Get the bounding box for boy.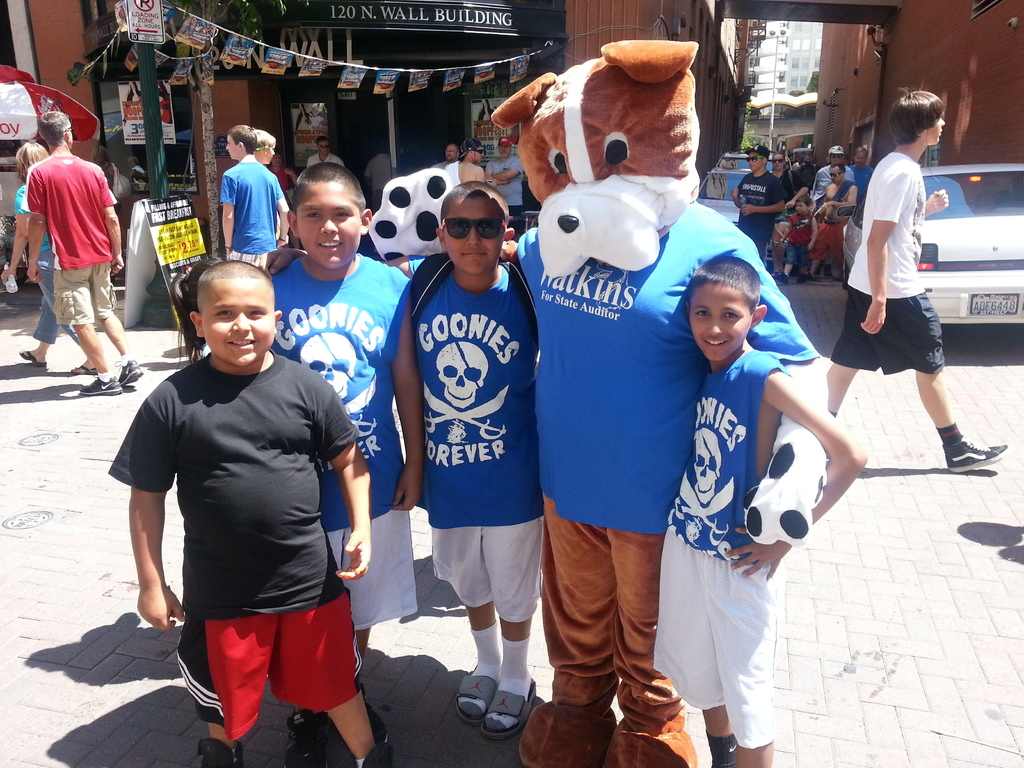
(262, 180, 544, 742).
